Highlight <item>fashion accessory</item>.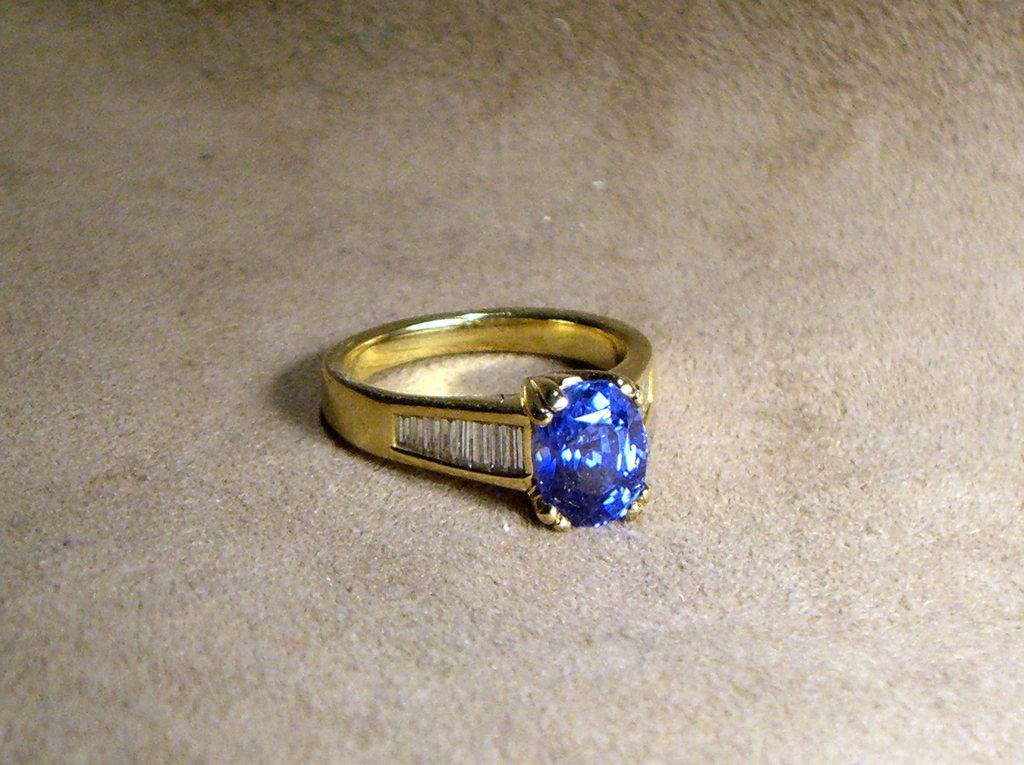
Highlighted region: 323/301/656/530.
